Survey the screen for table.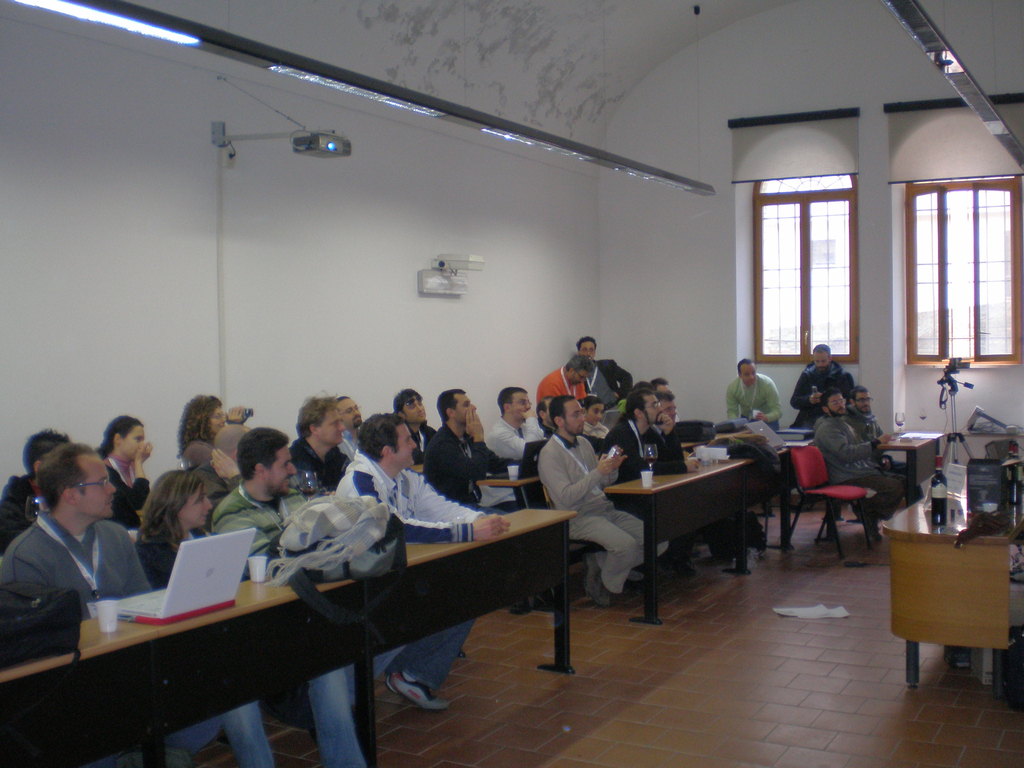
Survey found: BBox(604, 457, 753, 633).
